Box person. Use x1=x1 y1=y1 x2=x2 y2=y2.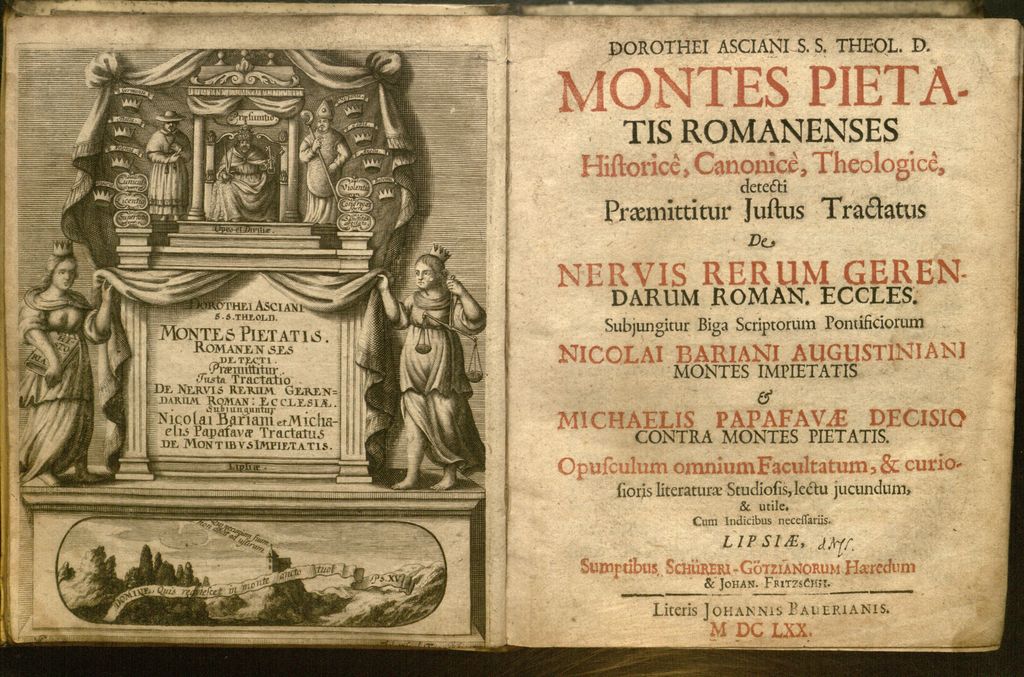
x1=15 y1=246 x2=114 y2=482.
